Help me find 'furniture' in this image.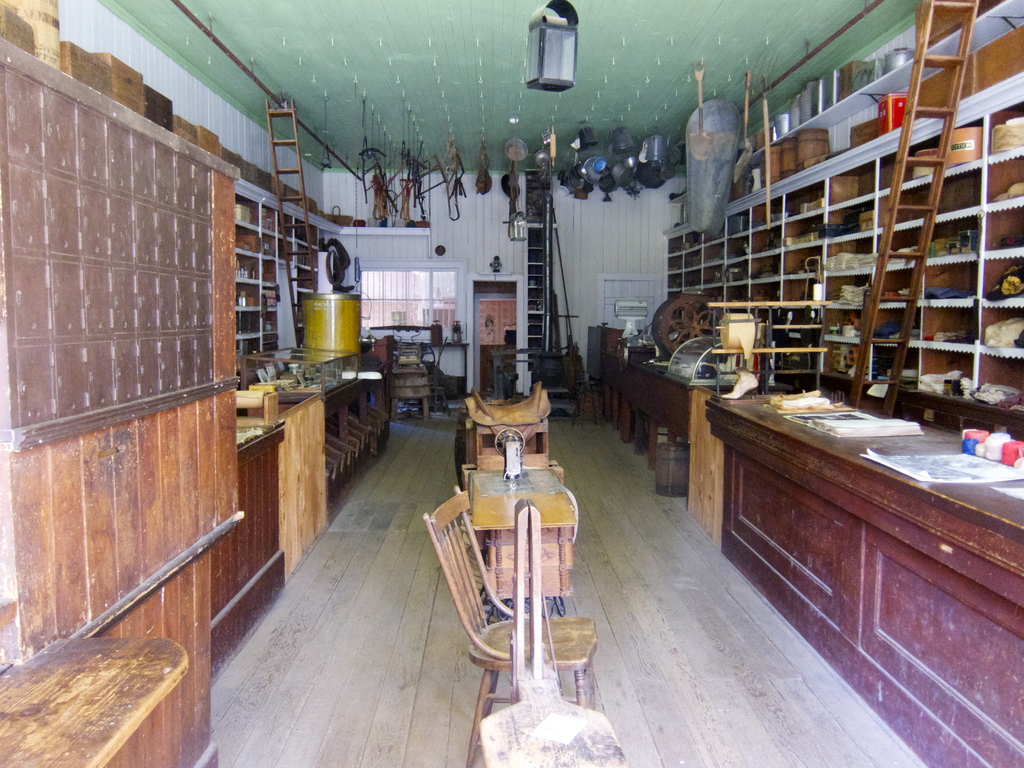
Found it: (710, 399, 1023, 767).
